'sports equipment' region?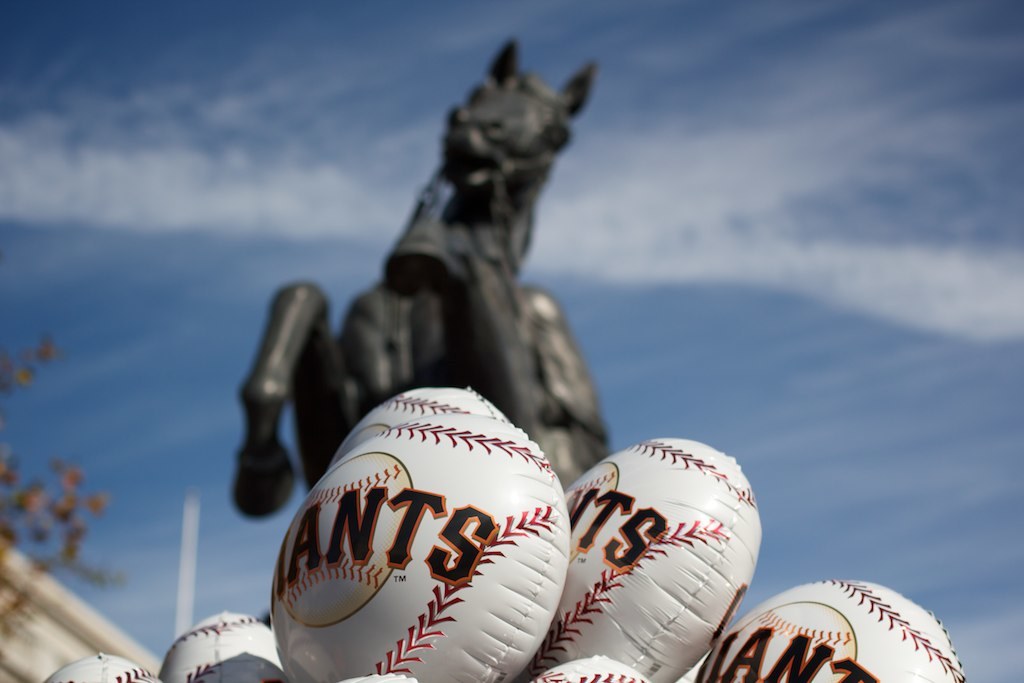
(x1=267, y1=405, x2=574, y2=682)
